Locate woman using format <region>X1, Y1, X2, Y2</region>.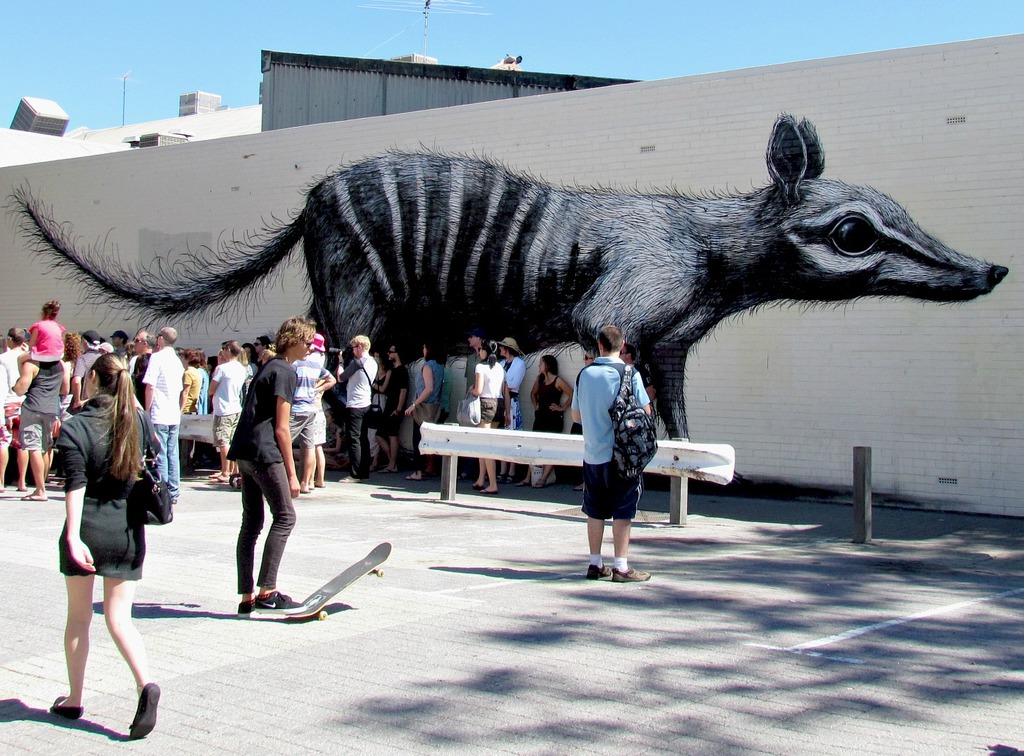
<region>42, 351, 169, 741</region>.
